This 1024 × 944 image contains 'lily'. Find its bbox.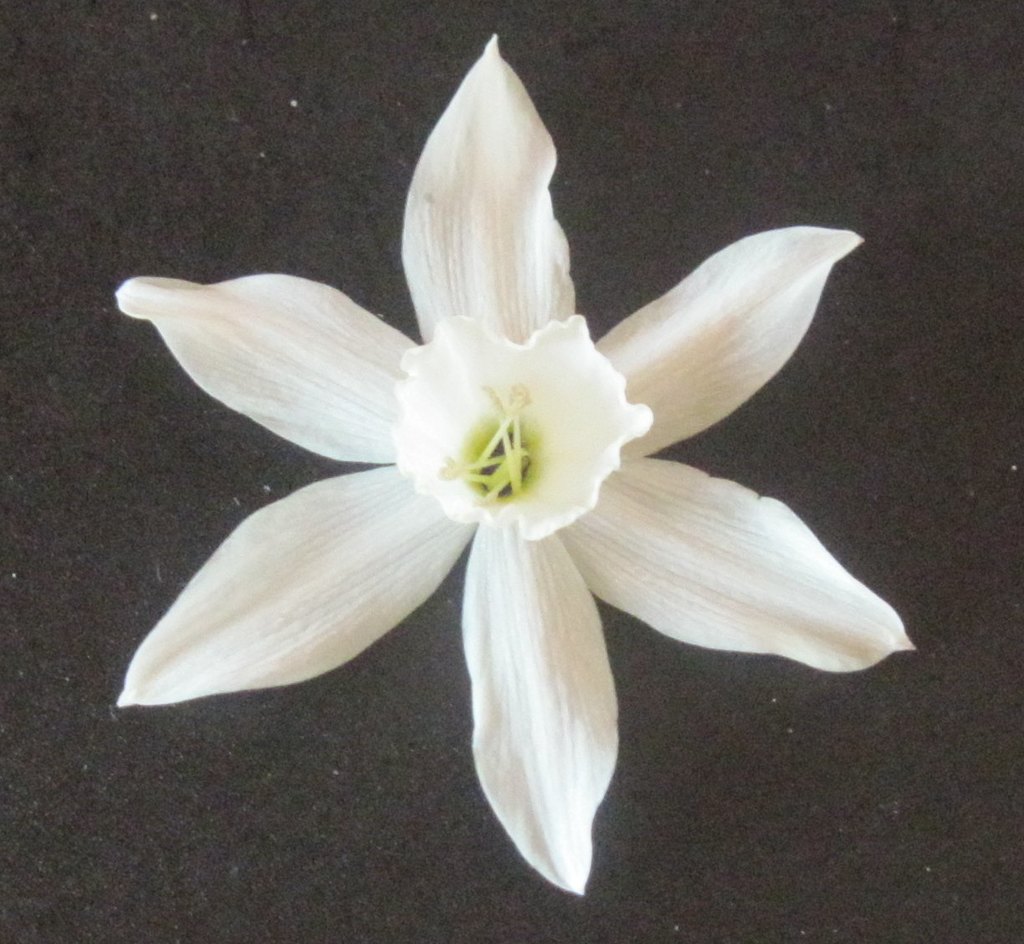
x1=110 y1=29 x2=919 y2=899.
